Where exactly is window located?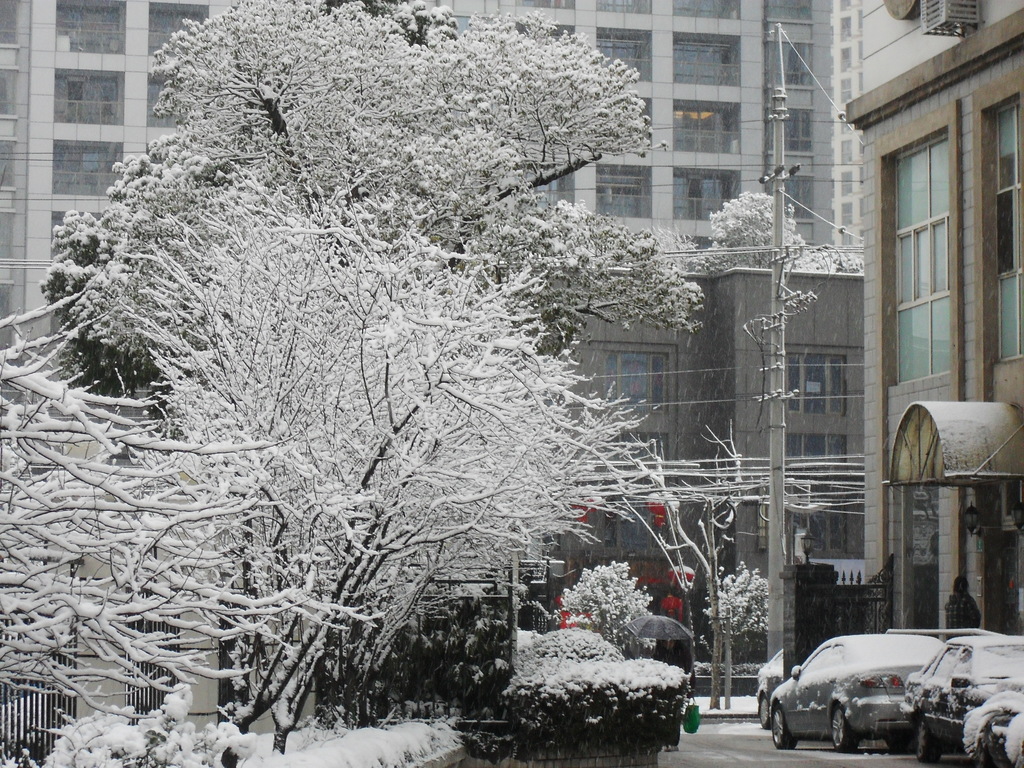
Its bounding box is (788,431,846,467).
